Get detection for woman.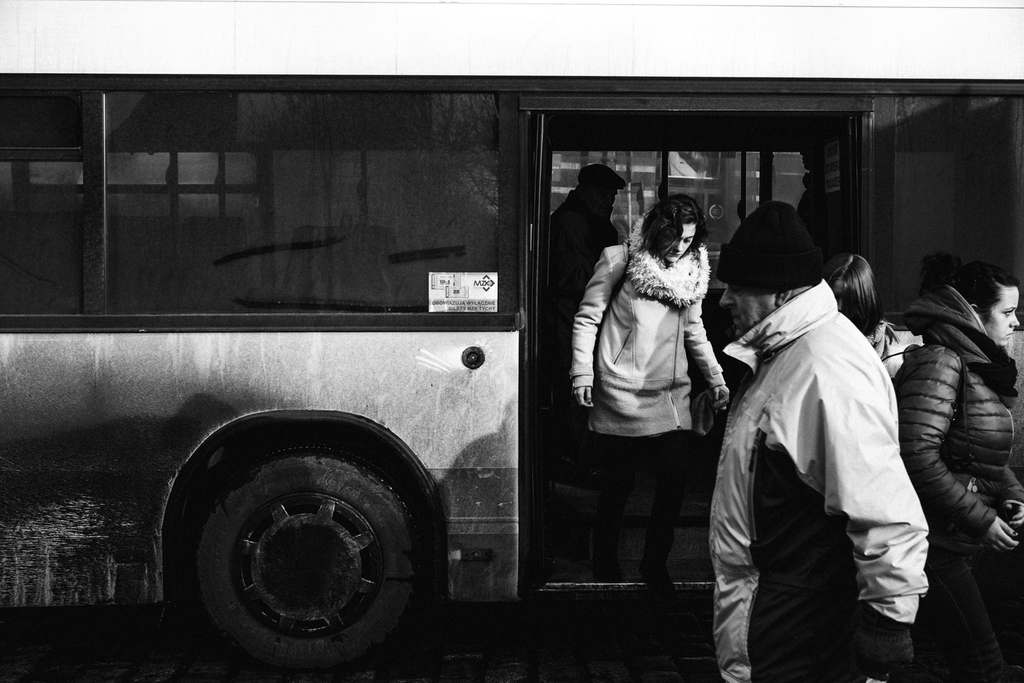
Detection: 824:252:921:393.
